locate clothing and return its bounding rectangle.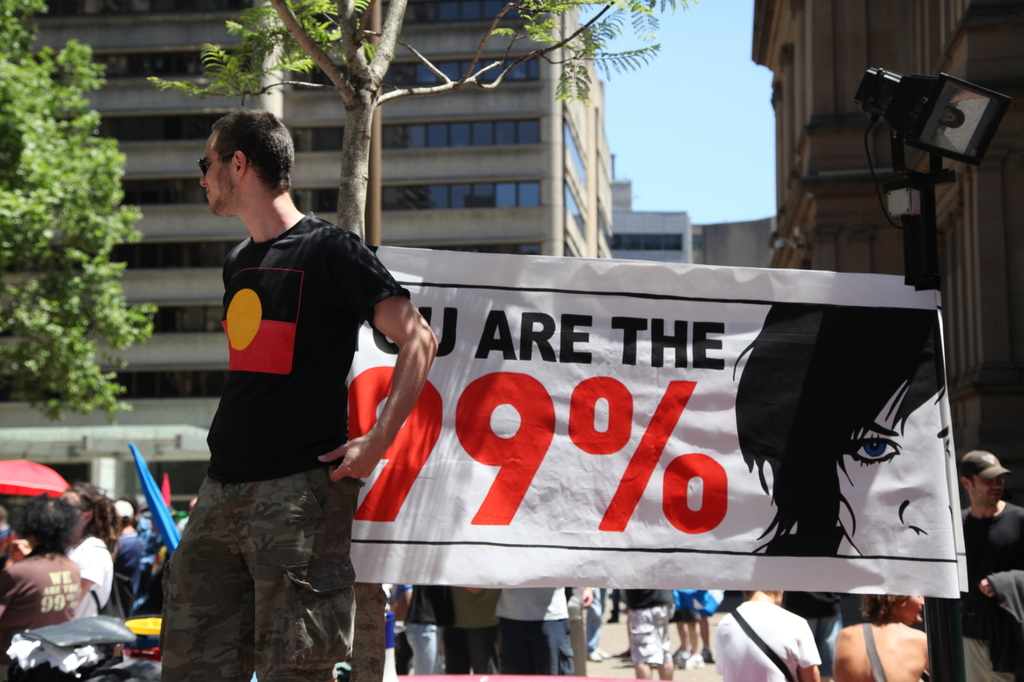
crop(833, 627, 931, 681).
